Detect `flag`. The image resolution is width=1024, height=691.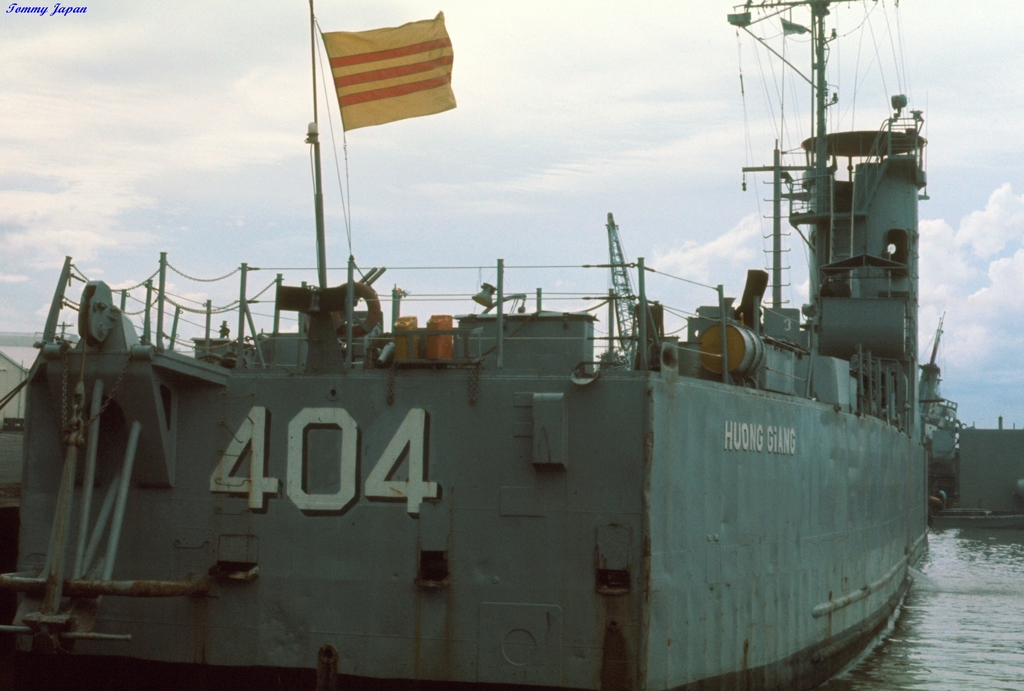
x1=316 y1=11 x2=421 y2=129.
